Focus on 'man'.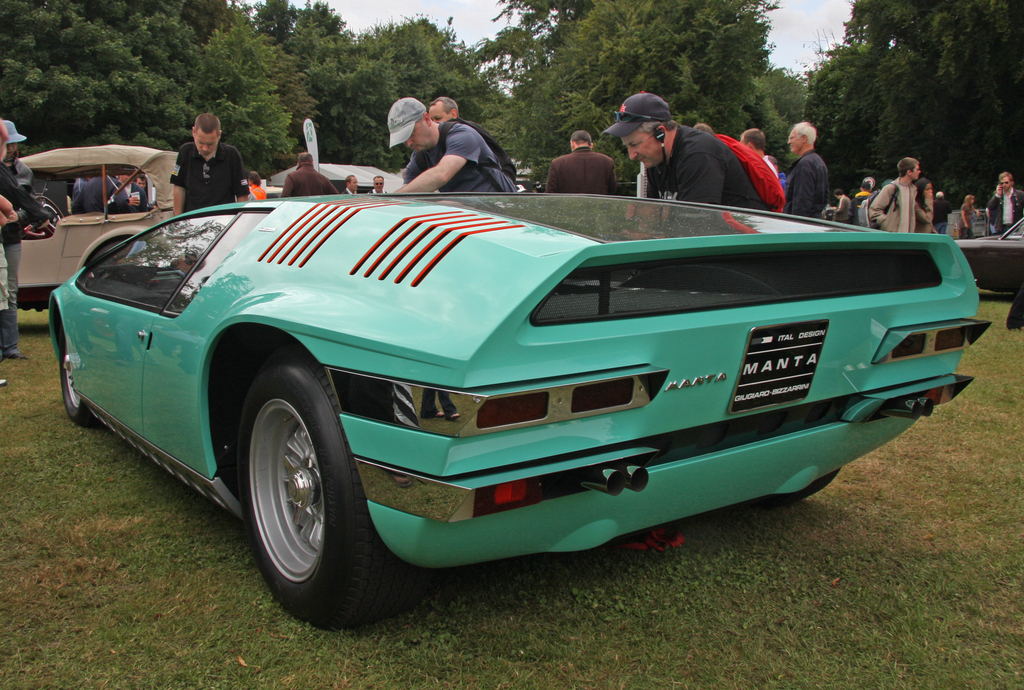
Focused at Rect(340, 170, 362, 193).
